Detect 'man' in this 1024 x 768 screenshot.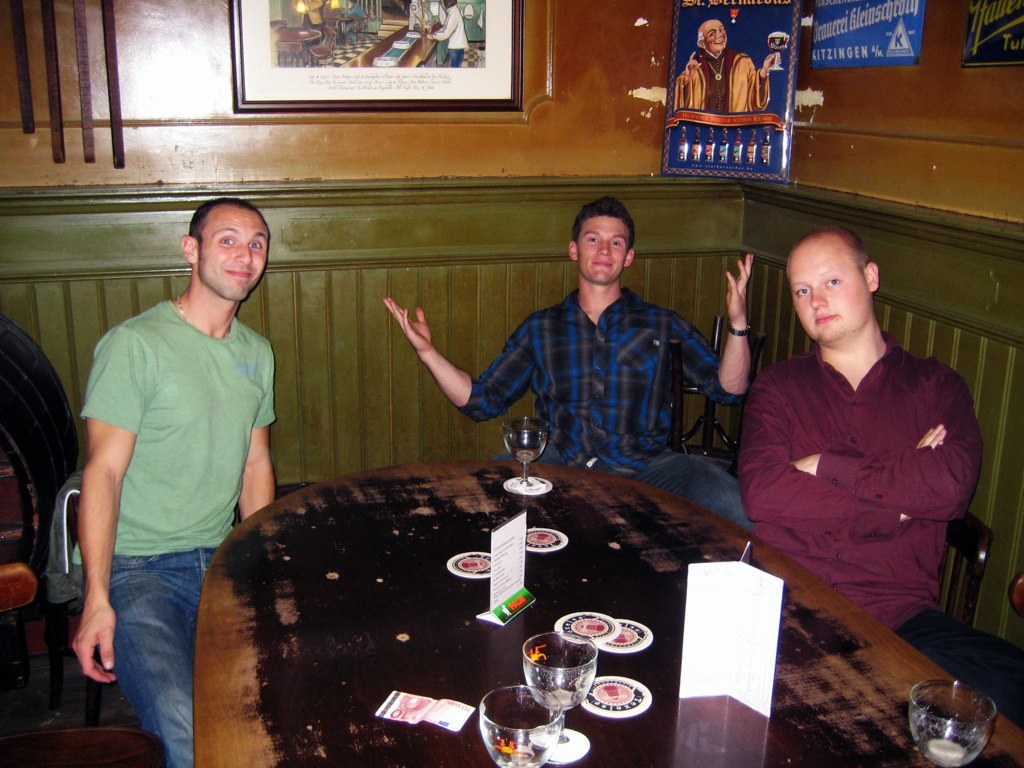
Detection: locate(428, 0, 471, 71).
